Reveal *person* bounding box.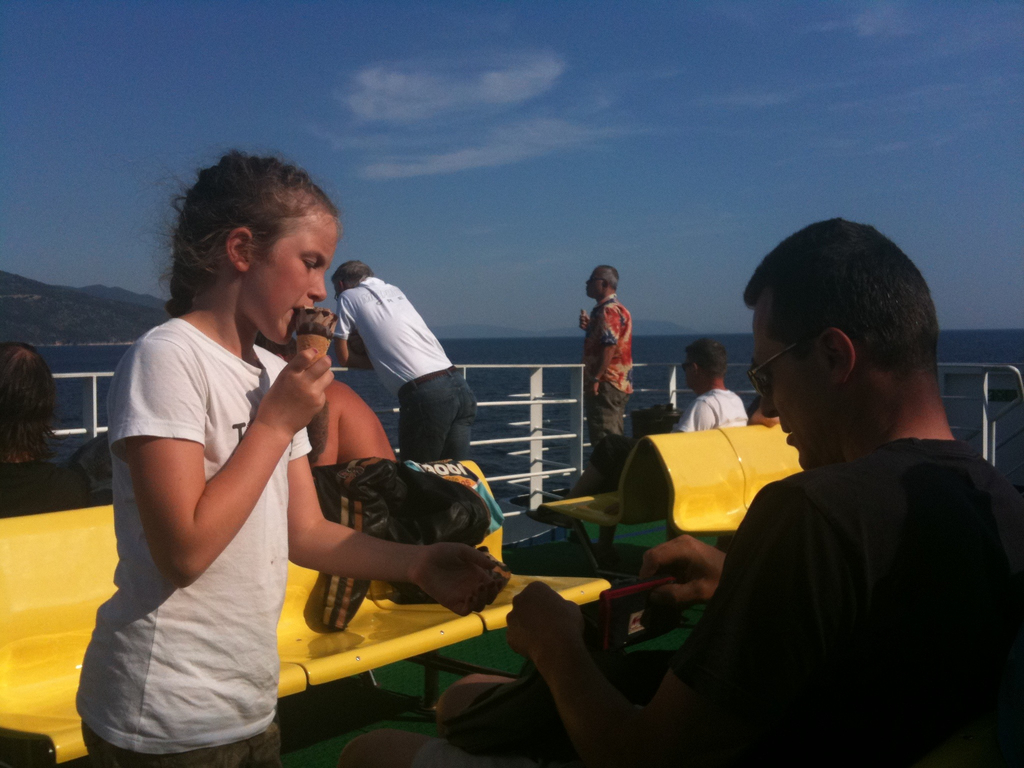
Revealed: bbox=[318, 266, 481, 465].
